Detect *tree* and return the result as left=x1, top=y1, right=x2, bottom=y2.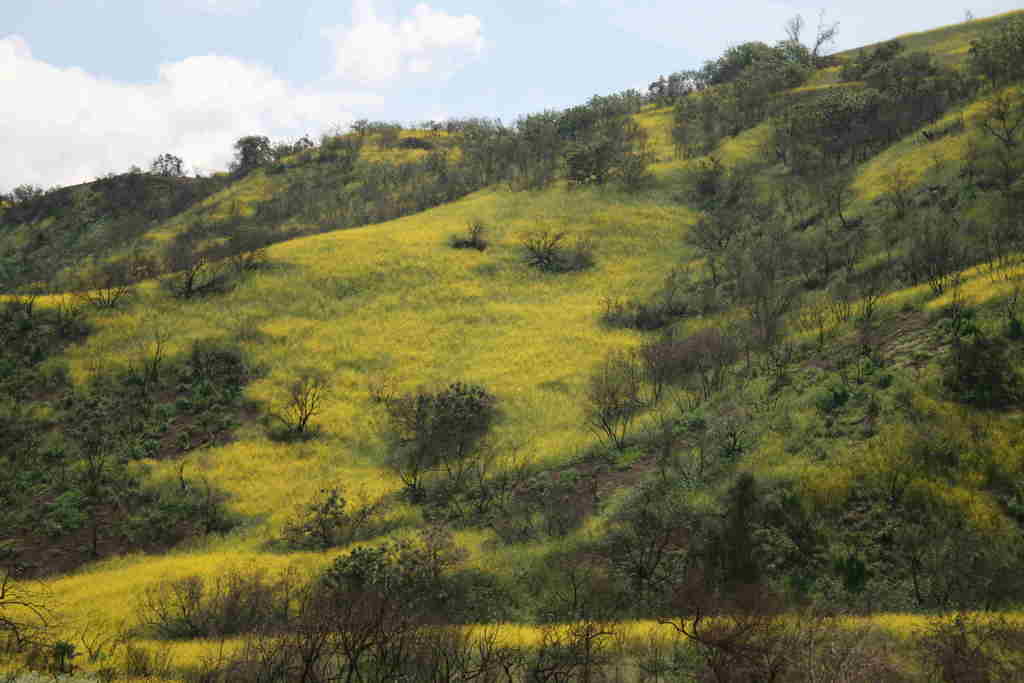
left=687, top=25, right=815, bottom=115.
